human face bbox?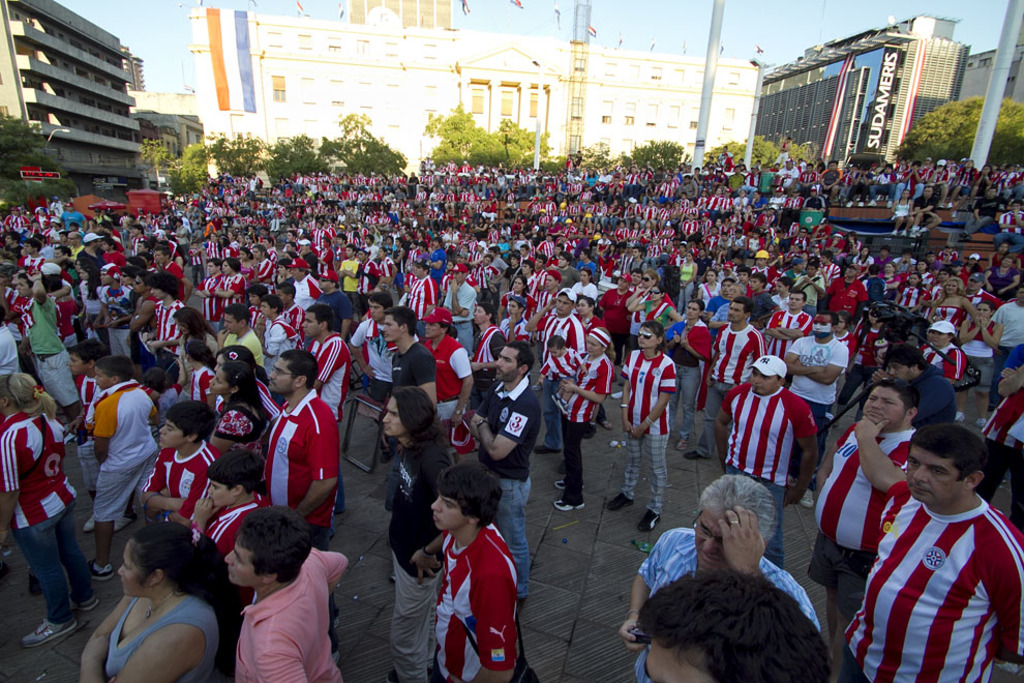
box(261, 300, 271, 318)
